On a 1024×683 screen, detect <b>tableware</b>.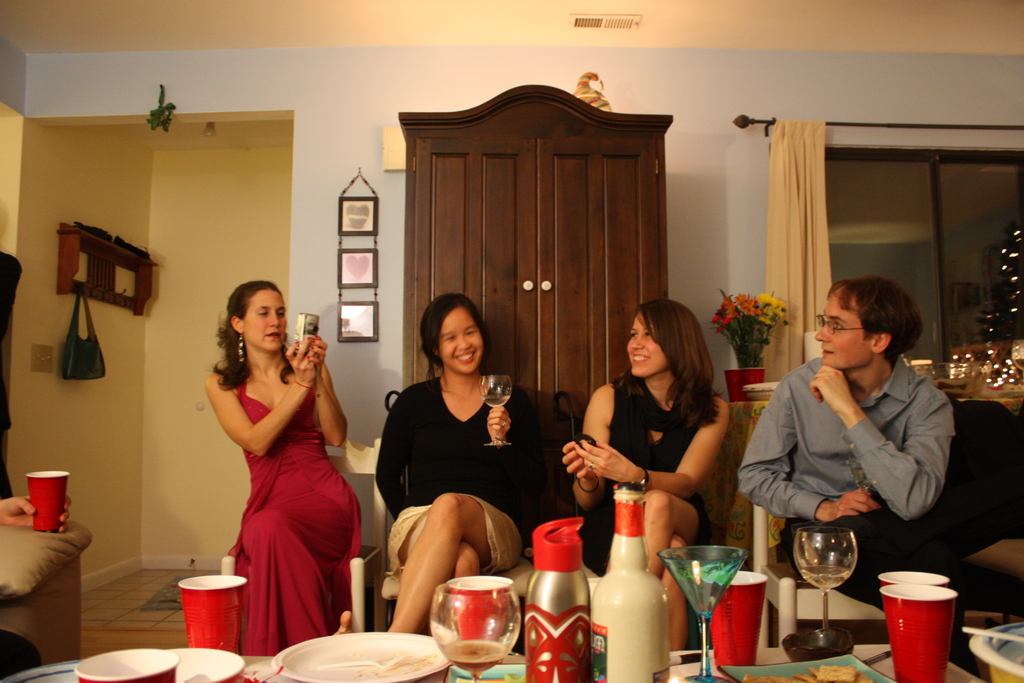
box(660, 546, 749, 682).
